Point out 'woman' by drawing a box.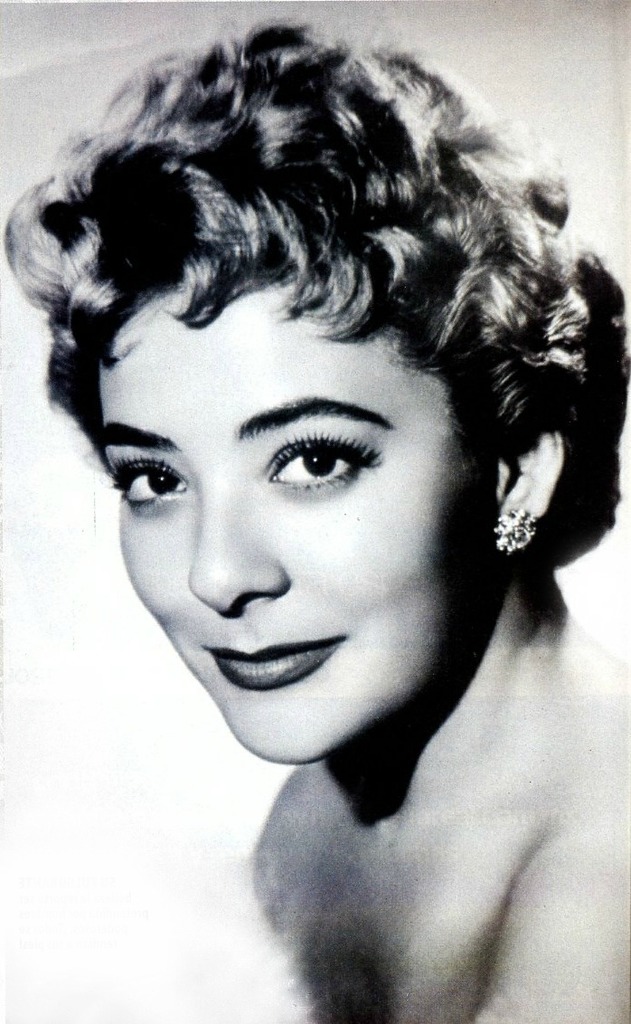
(left=9, top=21, right=622, bottom=1023).
